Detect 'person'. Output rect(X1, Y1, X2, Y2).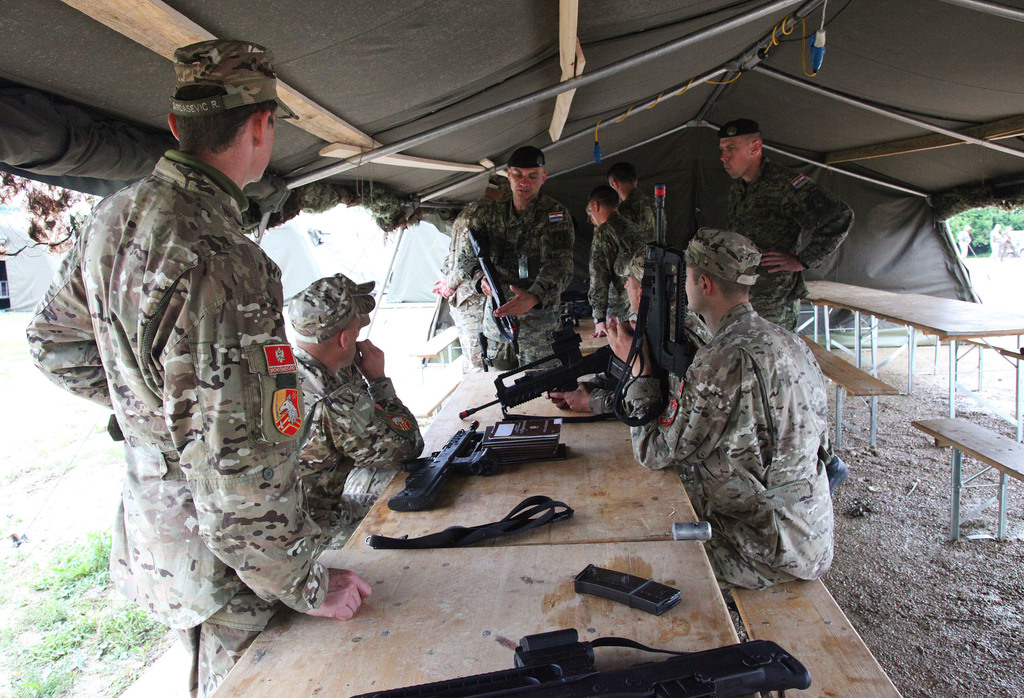
rect(588, 186, 653, 341).
